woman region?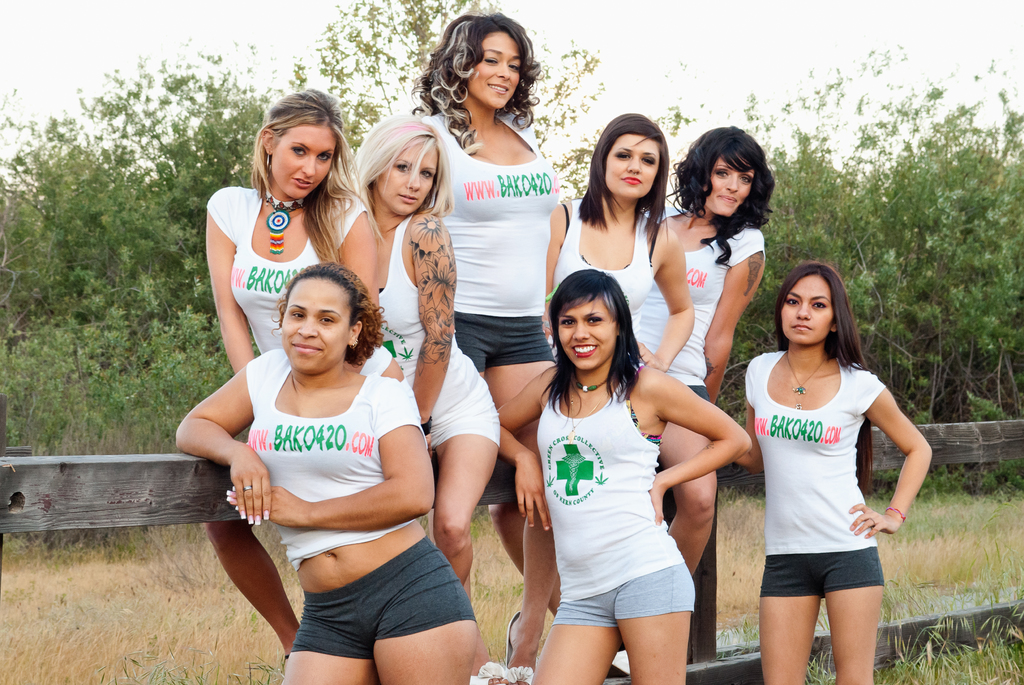
337, 110, 506, 615
